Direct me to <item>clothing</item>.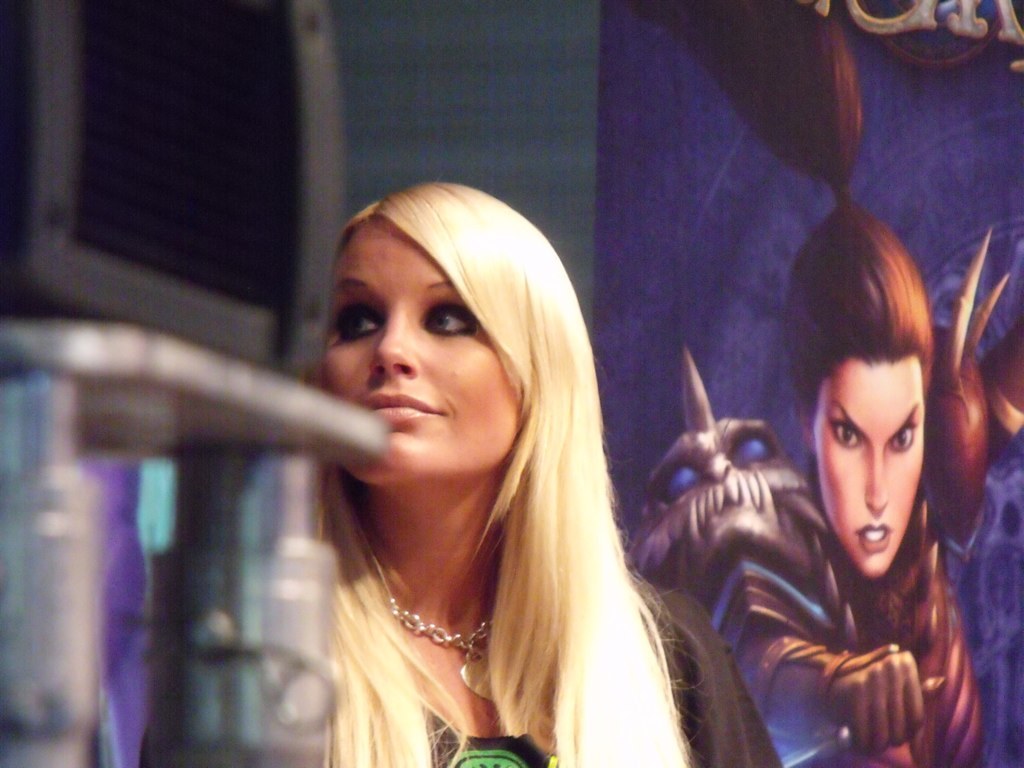
Direction: <bbox>704, 548, 987, 767</bbox>.
